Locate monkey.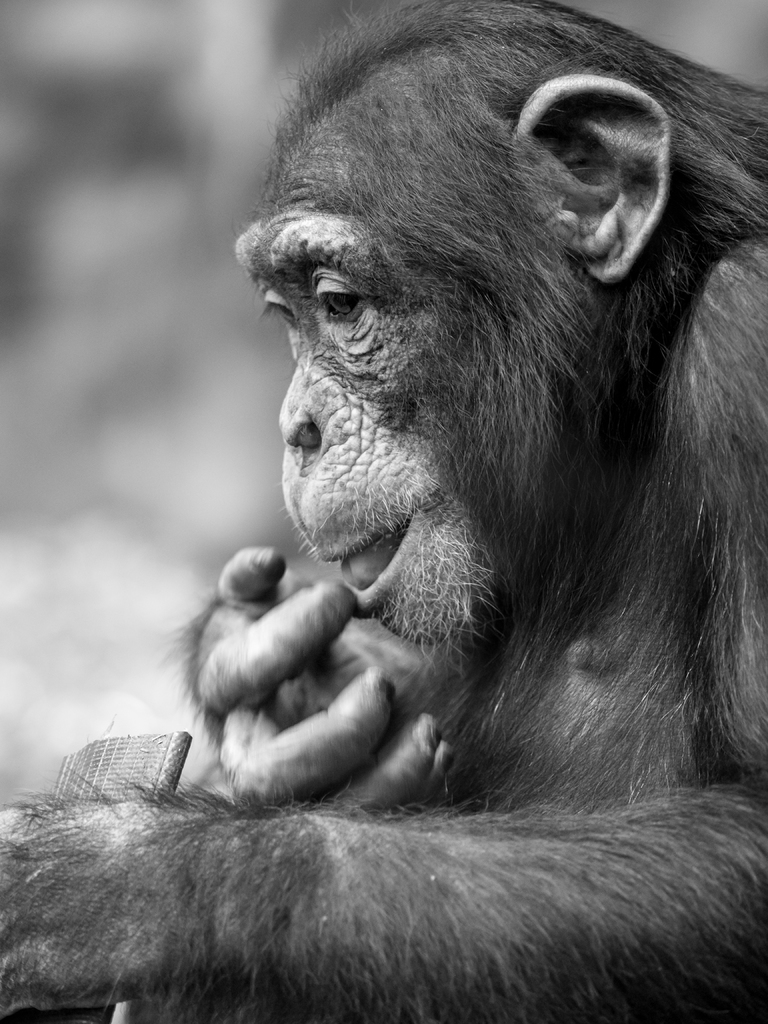
Bounding box: l=0, t=0, r=767, b=1023.
